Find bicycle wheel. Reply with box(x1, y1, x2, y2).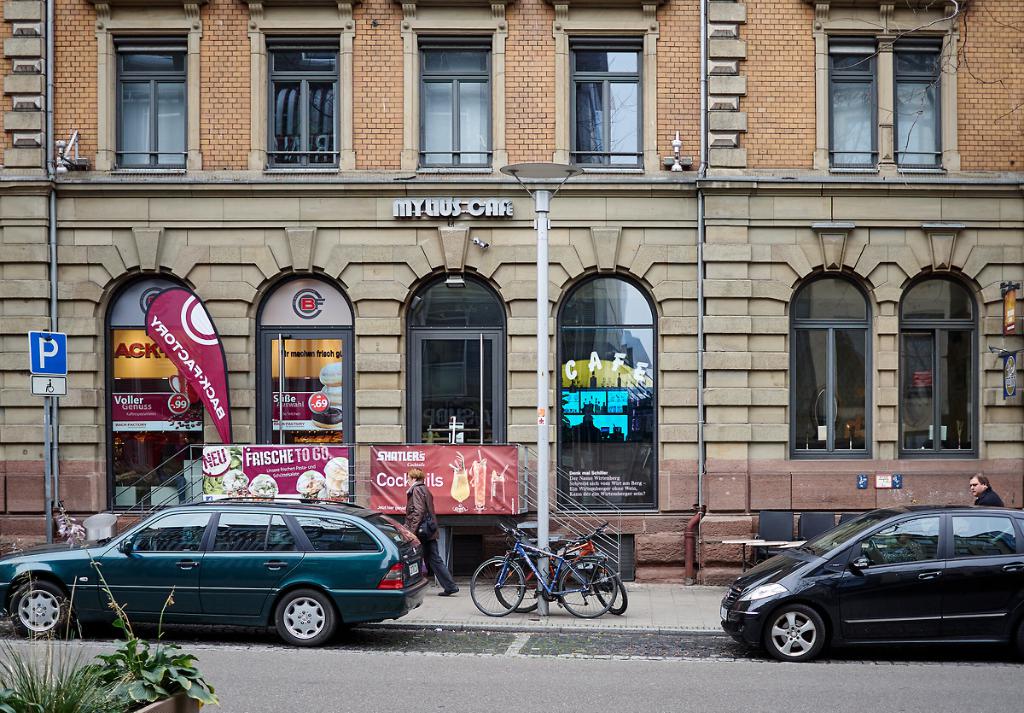
box(497, 551, 540, 611).
